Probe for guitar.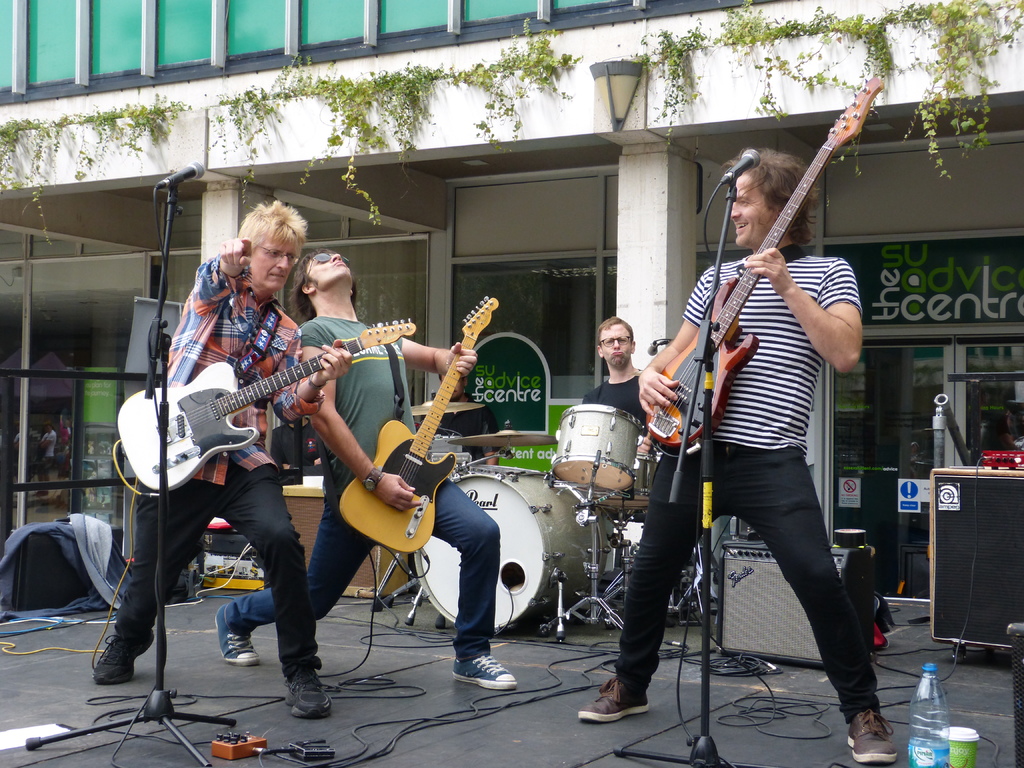
Probe result: select_region(643, 71, 883, 450).
